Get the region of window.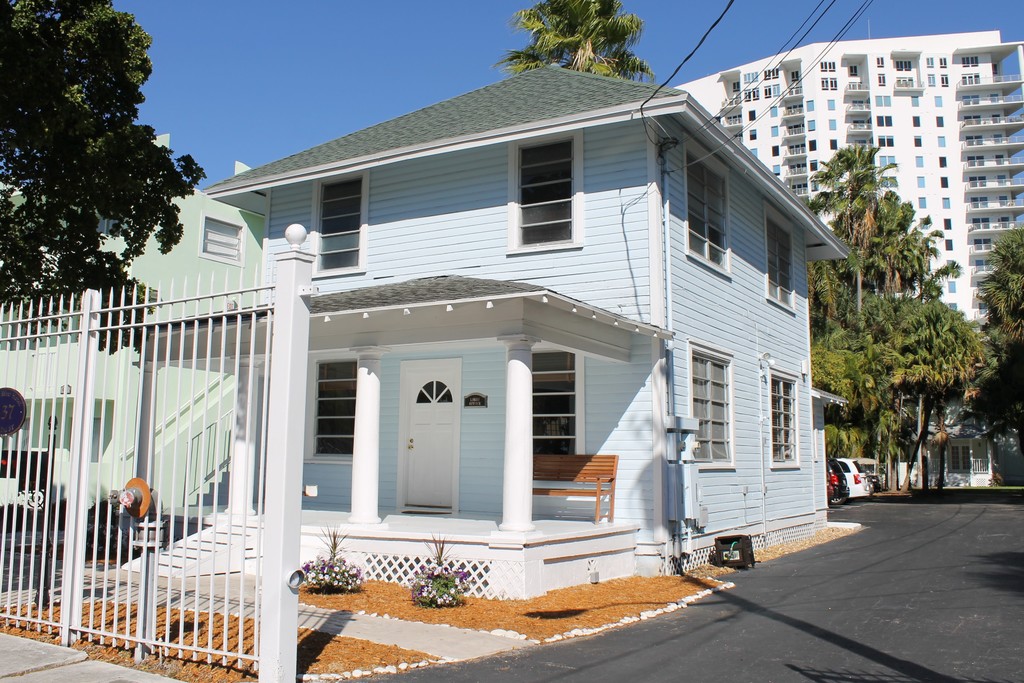
{"left": 827, "top": 118, "right": 837, "bottom": 130}.
